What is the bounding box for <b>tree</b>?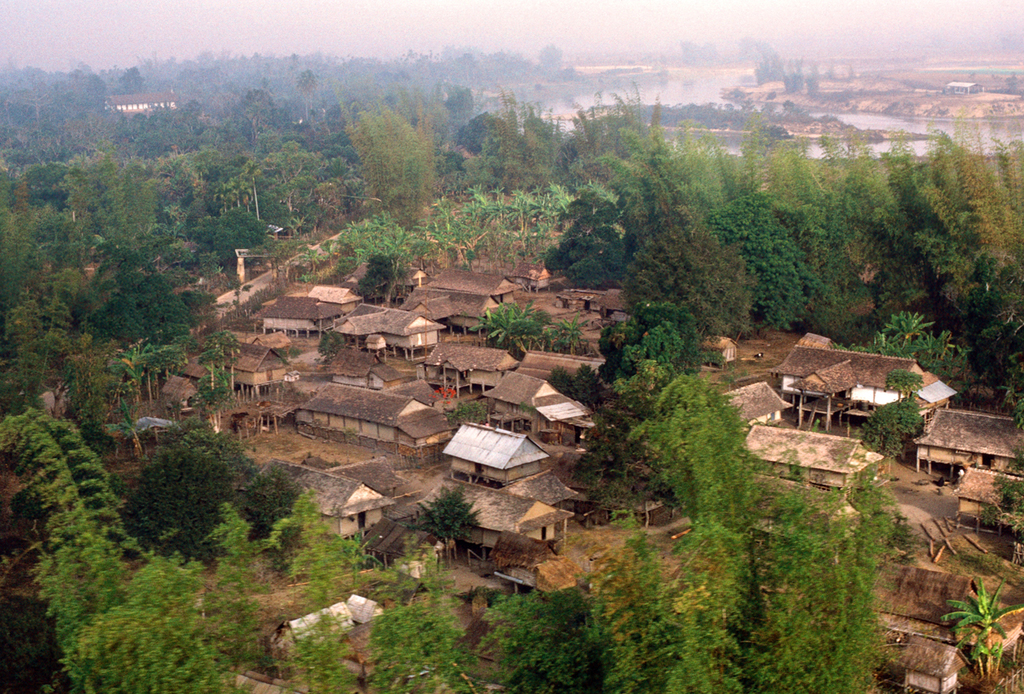
crop(804, 59, 820, 99).
